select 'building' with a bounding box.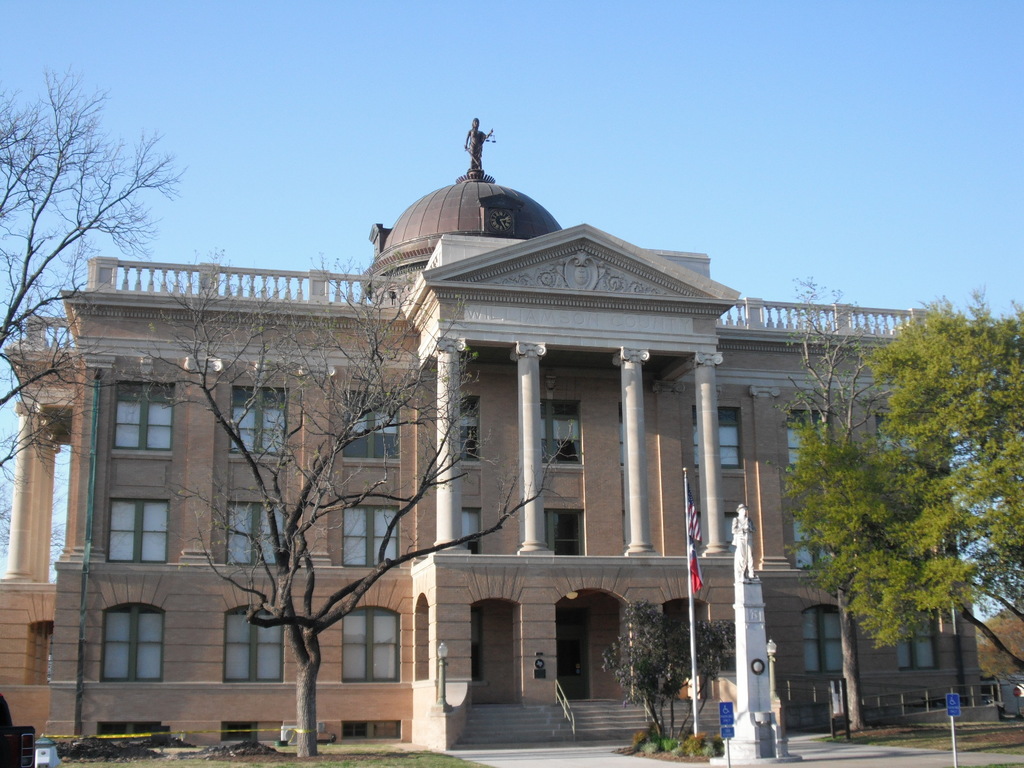
[0,311,77,740].
